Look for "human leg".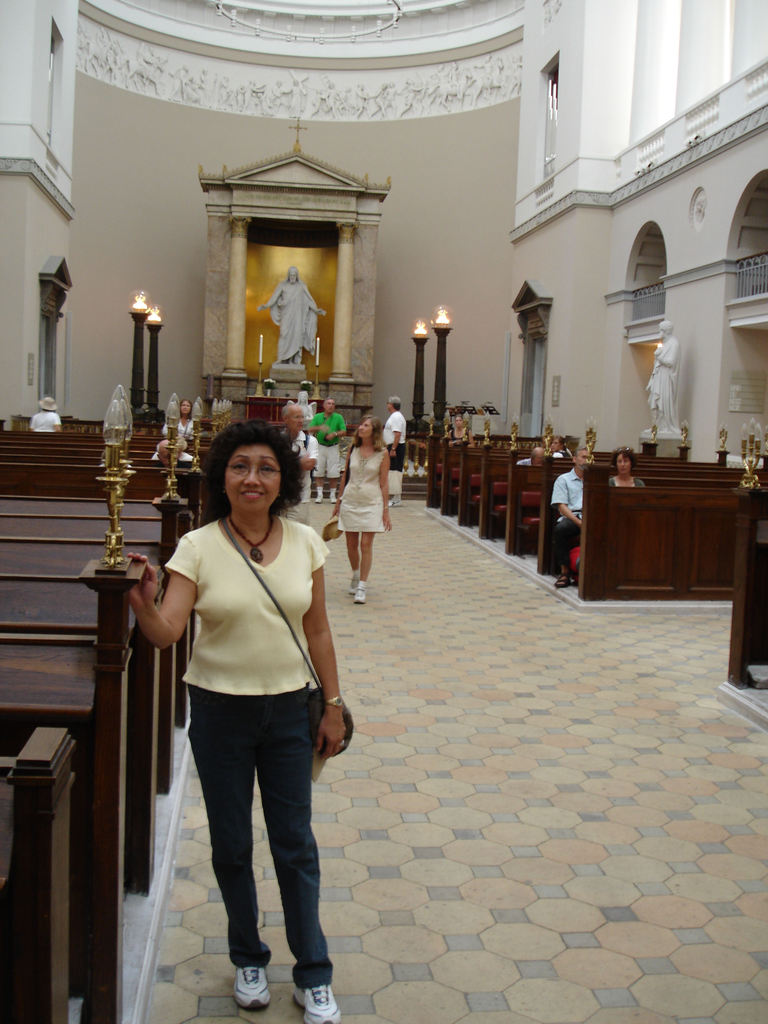
Found: detection(361, 531, 378, 600).
